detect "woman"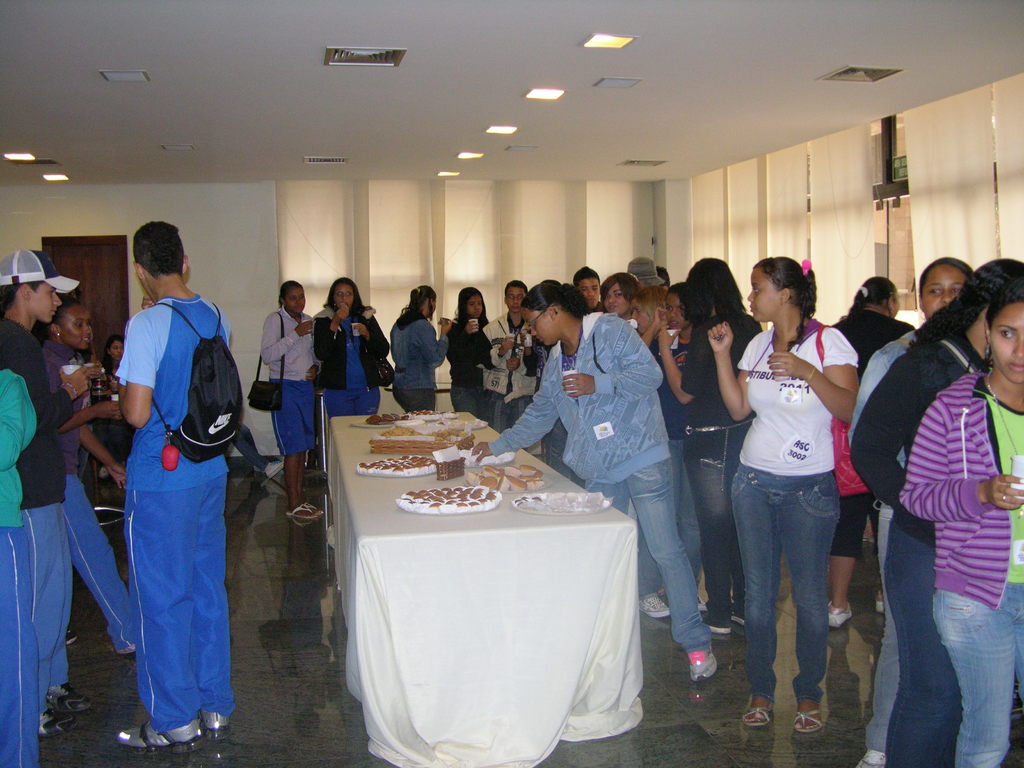
region(391, 285, 452, 410)
